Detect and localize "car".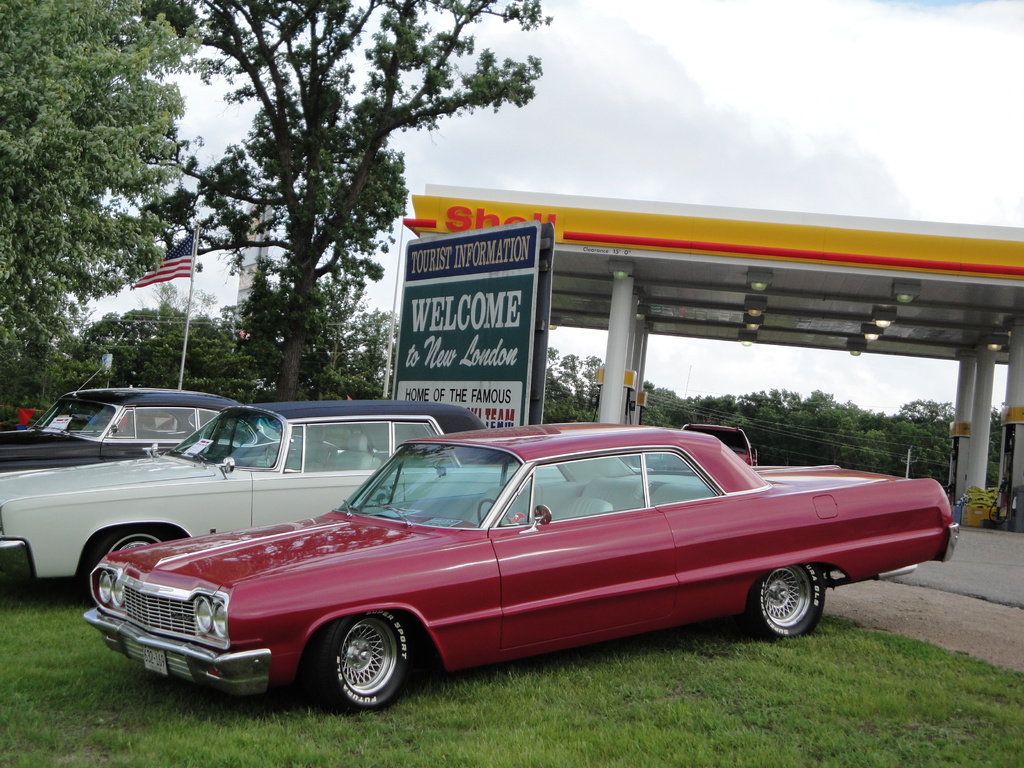
Localized at (left=0, top=385, right=236, bottom=468).
